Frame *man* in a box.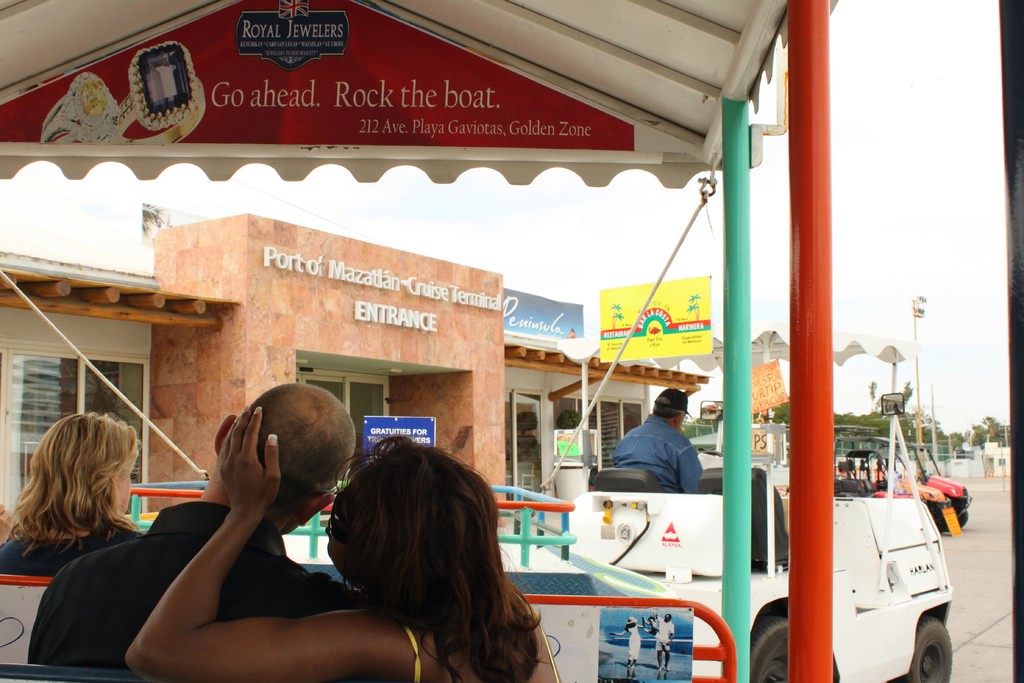
<box>609,399,730,513</box>.
